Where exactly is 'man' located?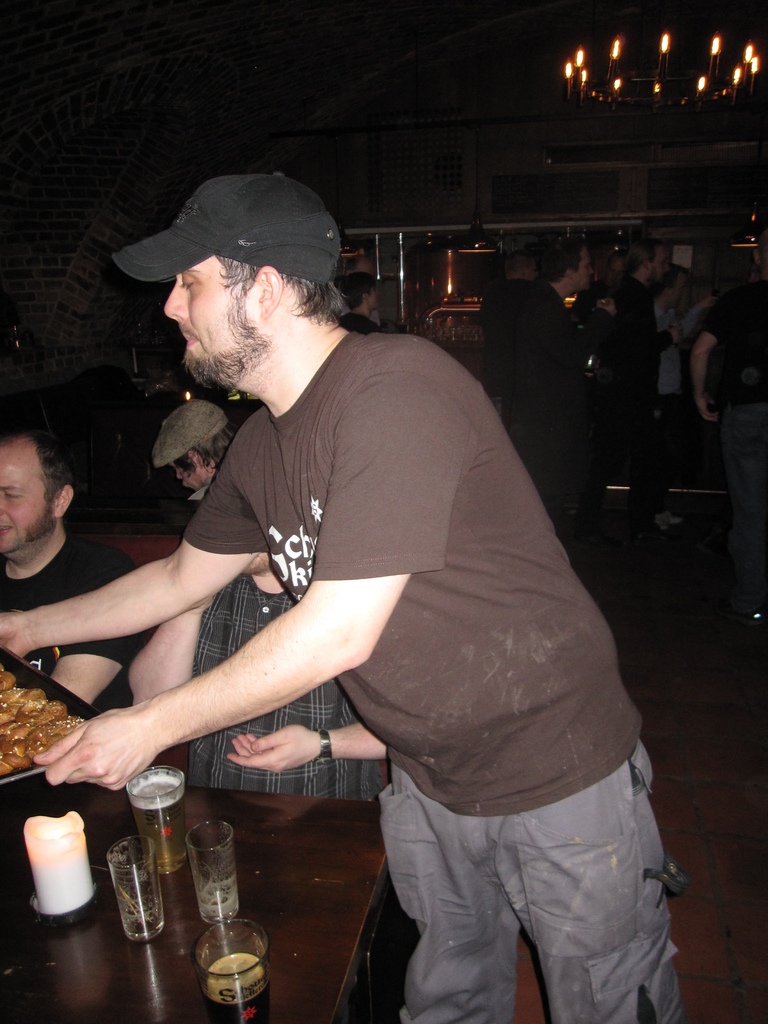
Its bounding box is {"left": 0, "top": 424, "right": 141, "bottom": 716}.
